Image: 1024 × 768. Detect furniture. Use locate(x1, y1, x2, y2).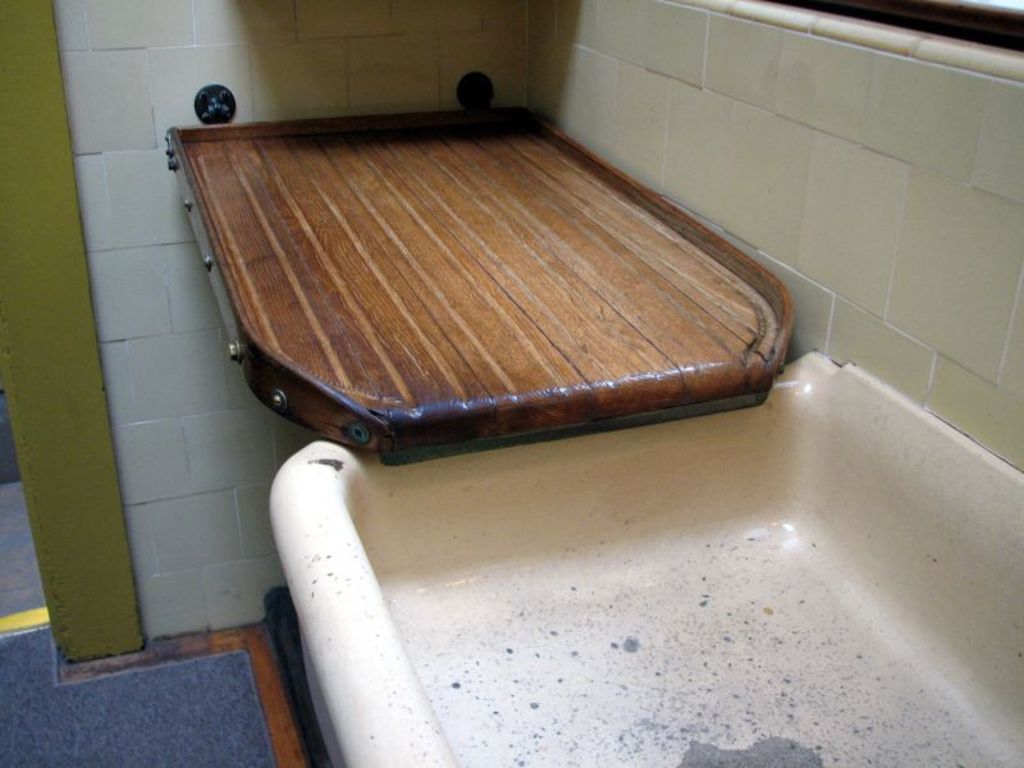
locate(164, 104, 795, 463).
